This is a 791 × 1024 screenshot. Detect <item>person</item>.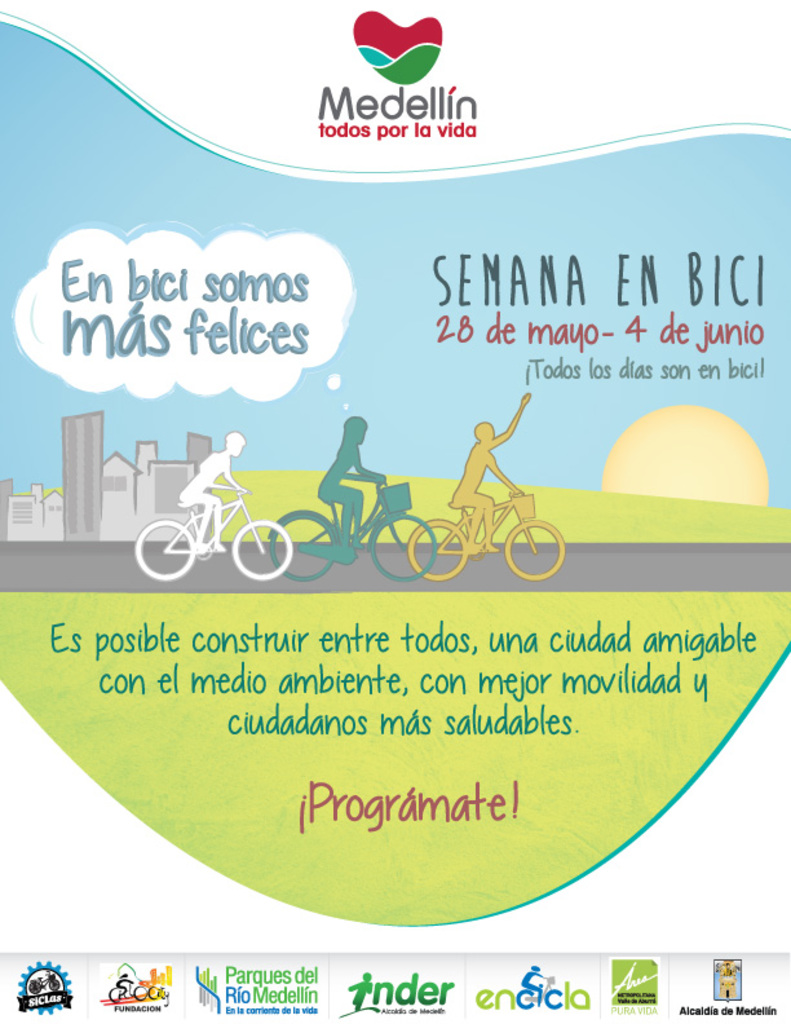
160, 421, 255, 555.
